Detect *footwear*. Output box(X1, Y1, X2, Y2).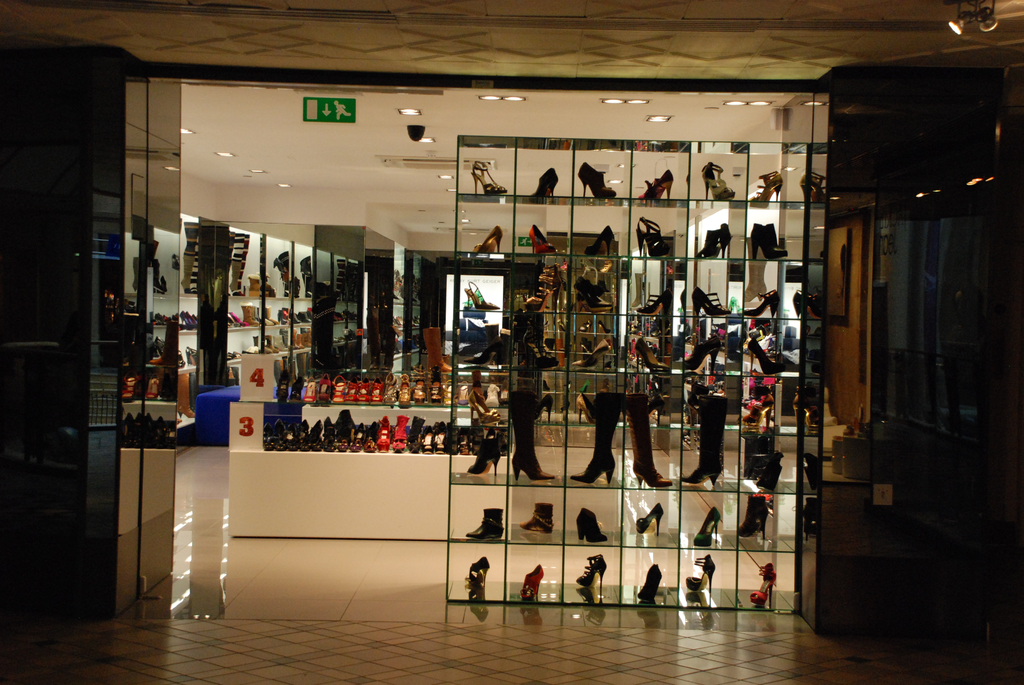
box(458, 379, 470, 405).
